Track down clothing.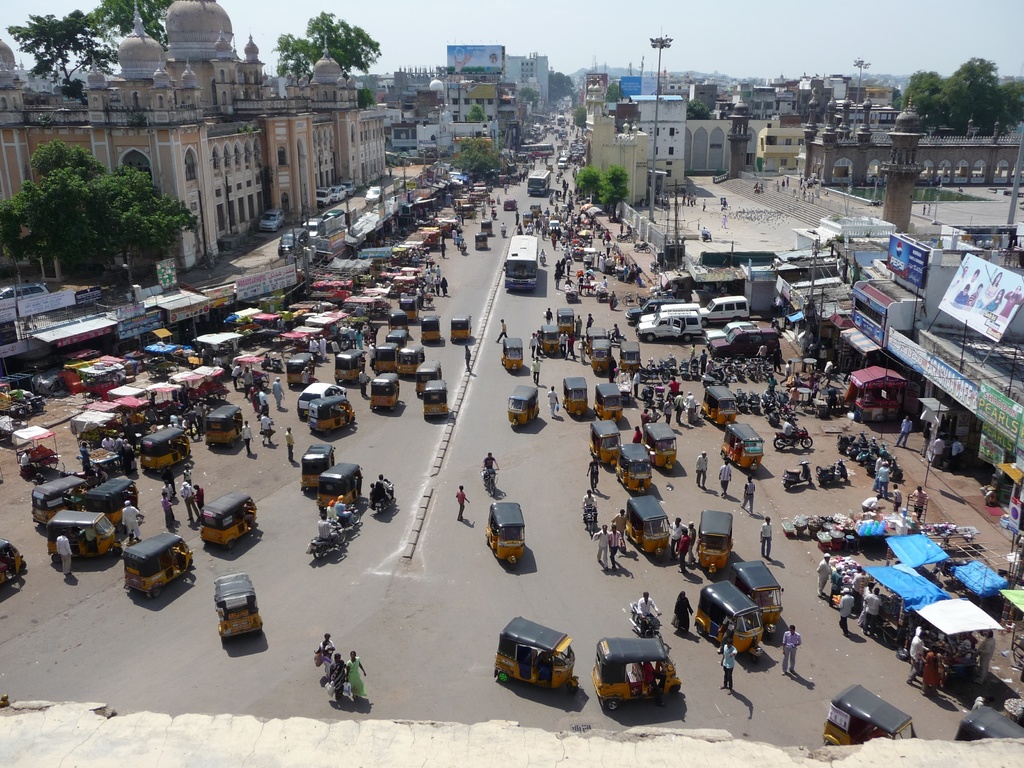
Tracked to <region>838, 593, 852, 637</region>.
